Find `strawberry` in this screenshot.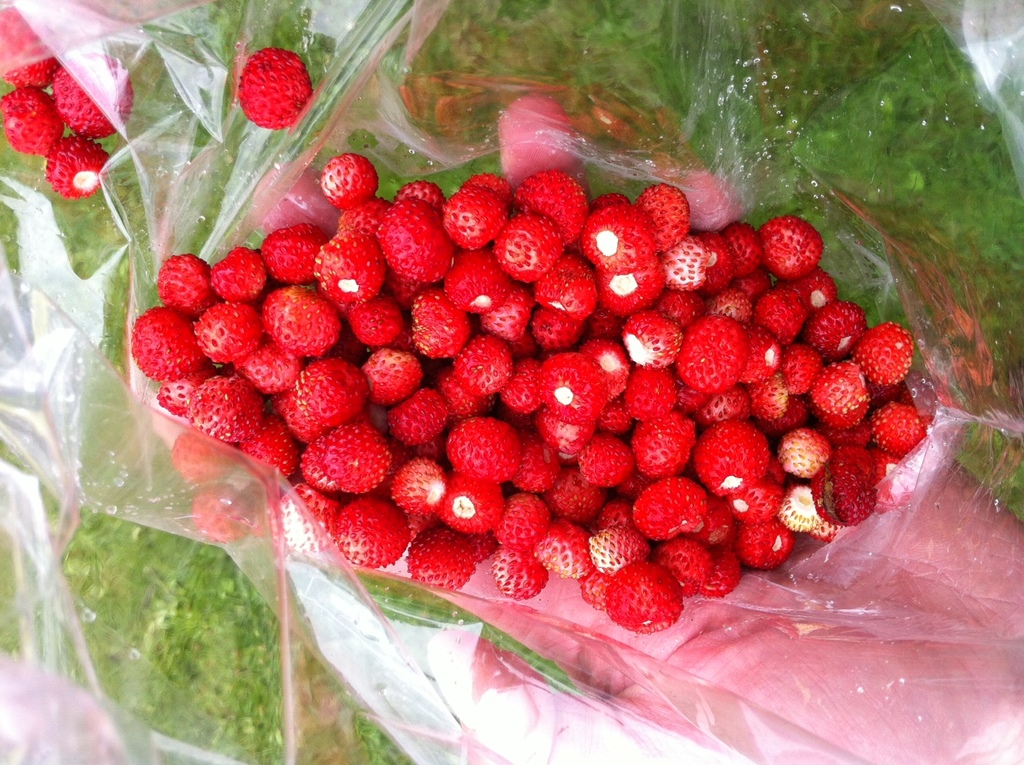
The bounding box for `strawberry` is <box>240,58,311,125</box>.
